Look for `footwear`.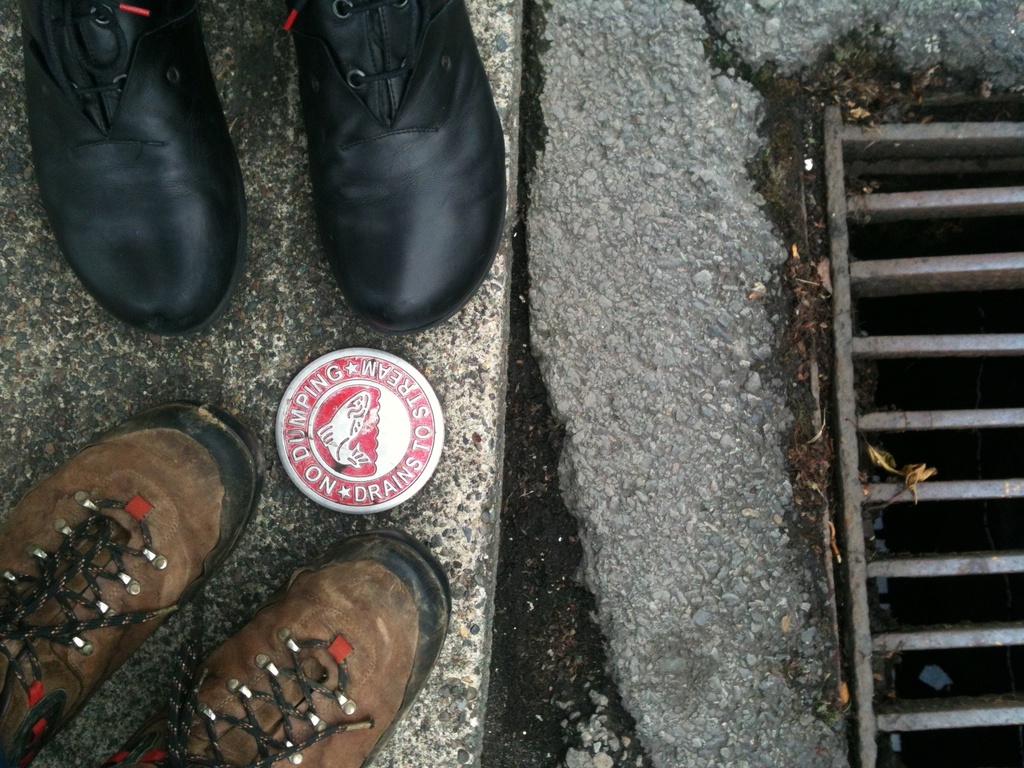
Found: locate(17, 0, 253, 336).
